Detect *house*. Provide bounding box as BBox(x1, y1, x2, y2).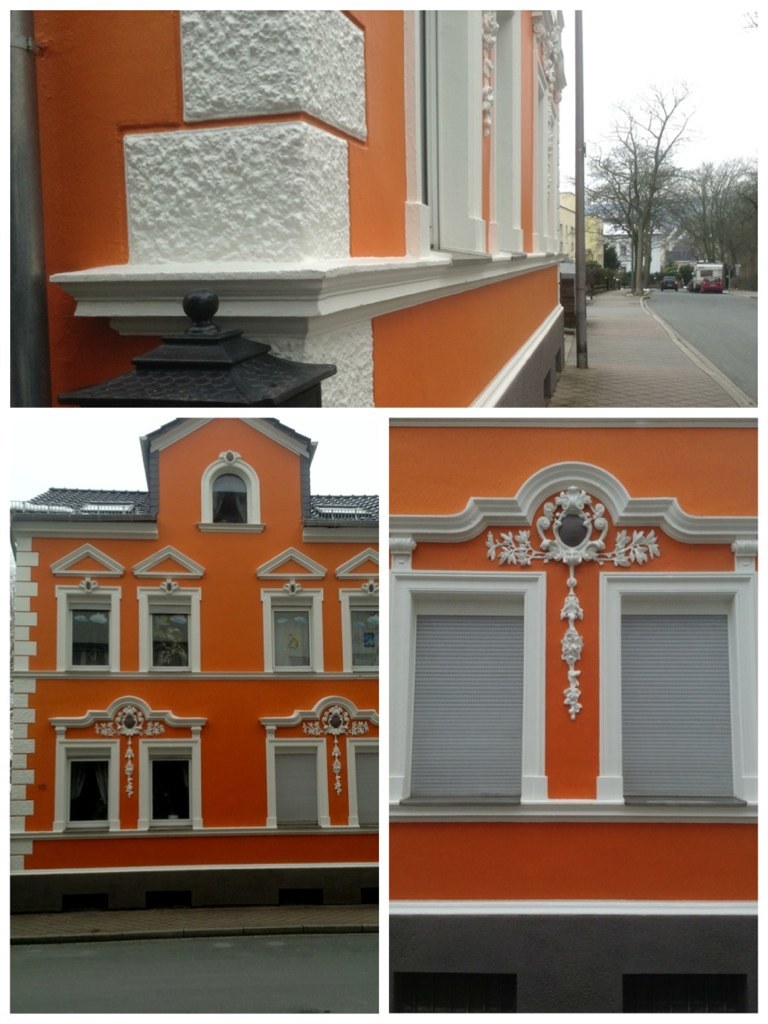
BBox(564, 189, 603, 271).
